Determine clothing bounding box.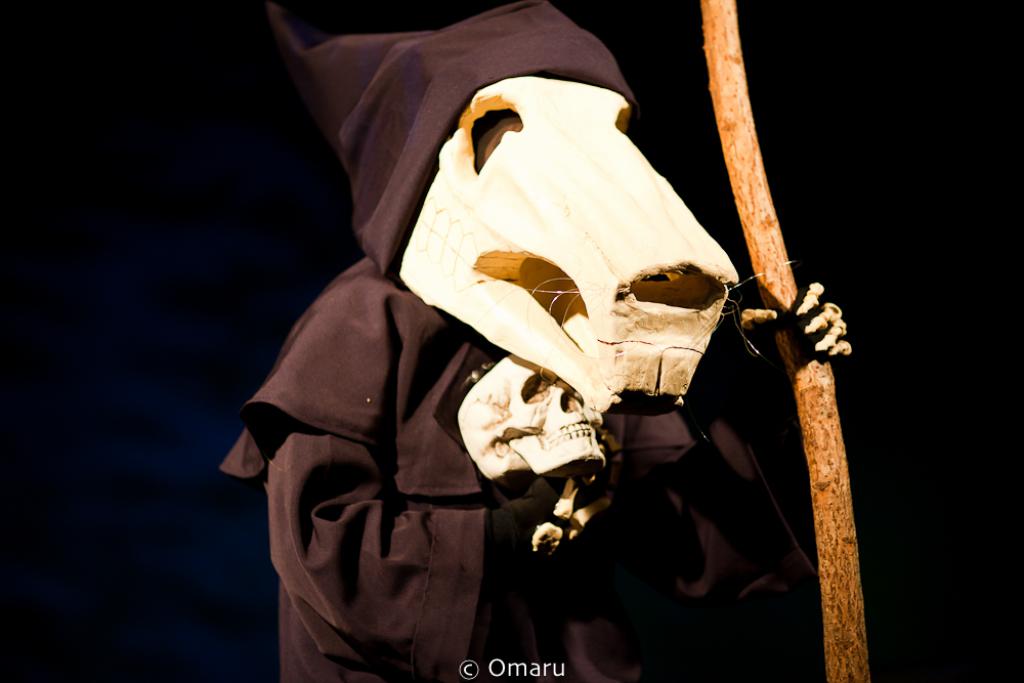
Determined: [225,0,771,682].
